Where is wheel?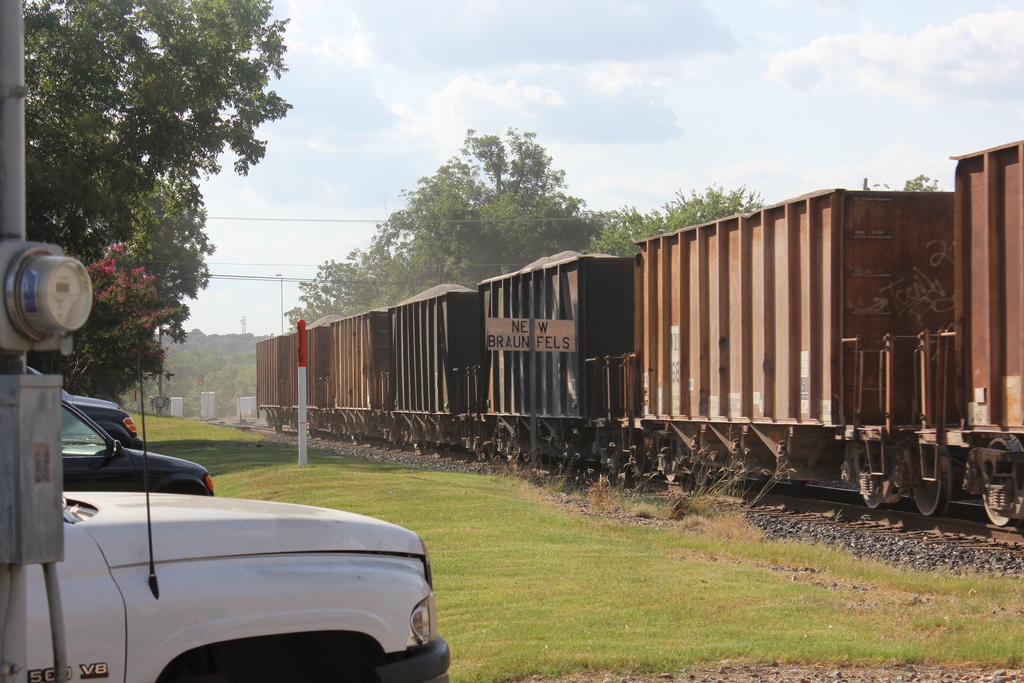
pyautogui.locateOnScreen(522, 450, 531, 461).
